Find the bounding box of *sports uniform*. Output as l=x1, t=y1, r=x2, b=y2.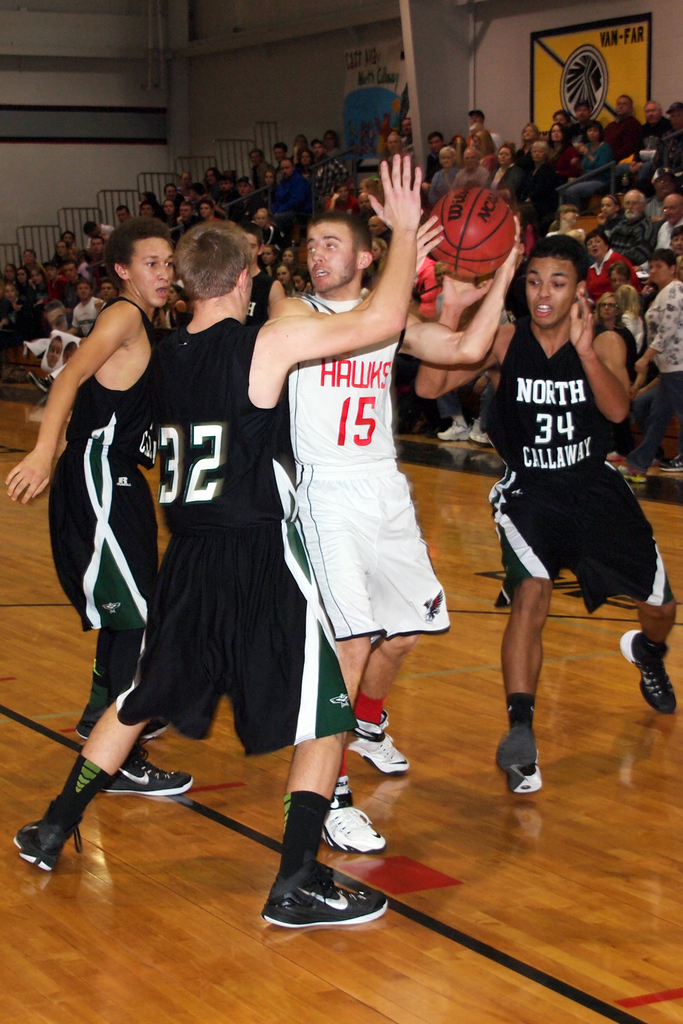
l=469, t=227, r=659, b=778.
